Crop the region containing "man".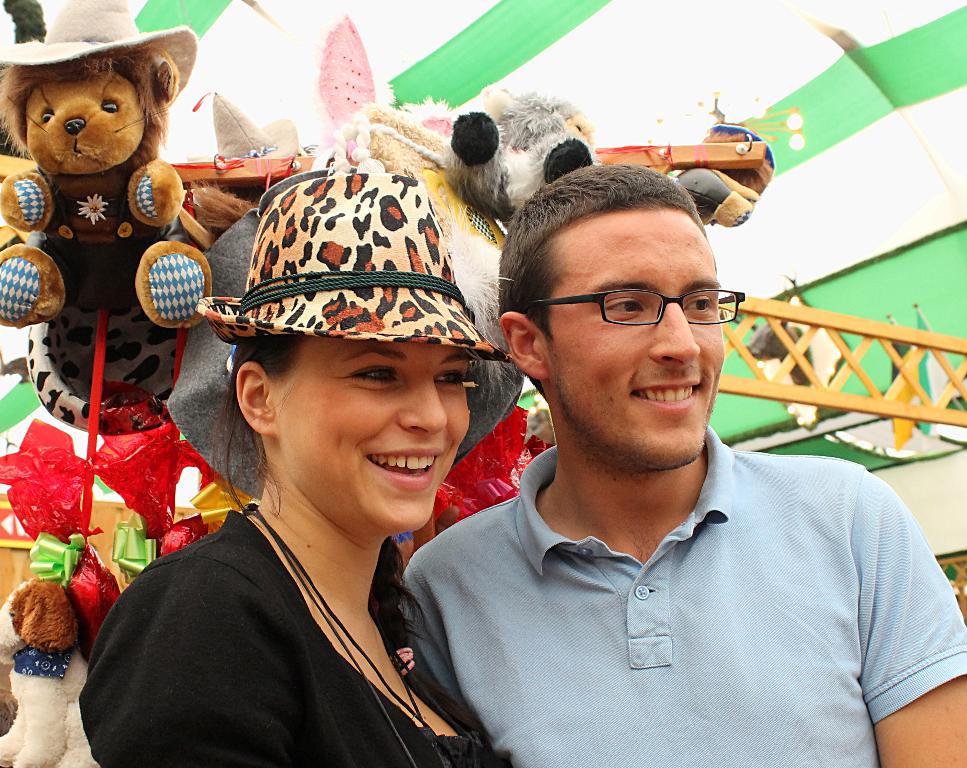
Crop region: bbox=[371, 151, 937, 752].
